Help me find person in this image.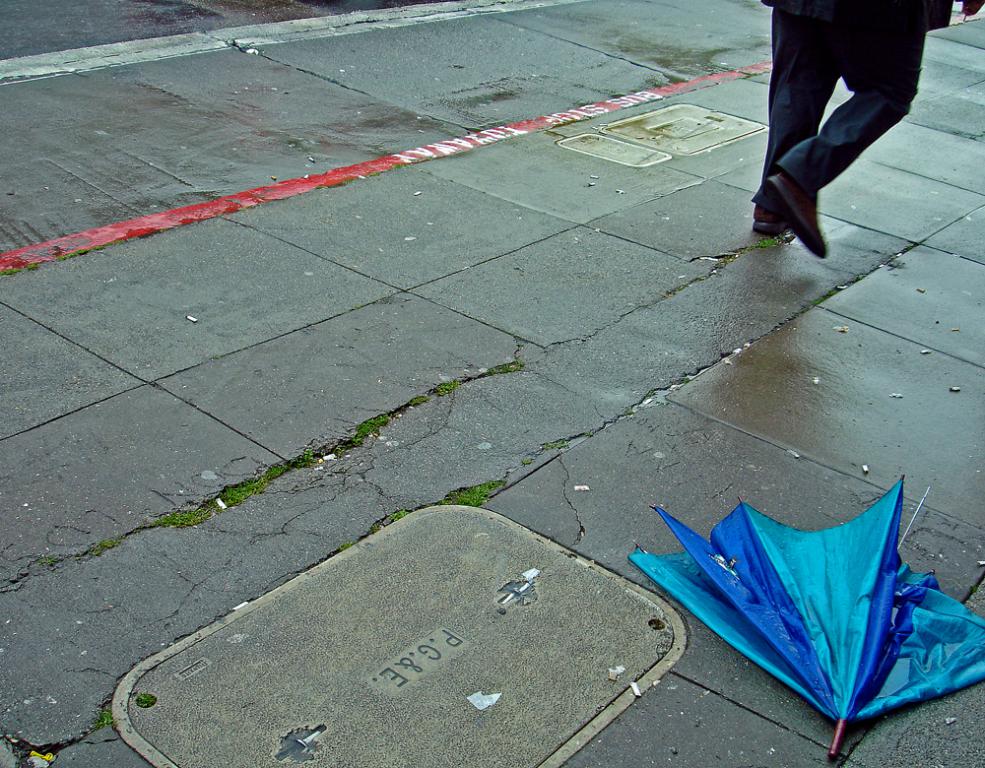
Found it: [x1=748, y1=0, x2=982, y2=257].
